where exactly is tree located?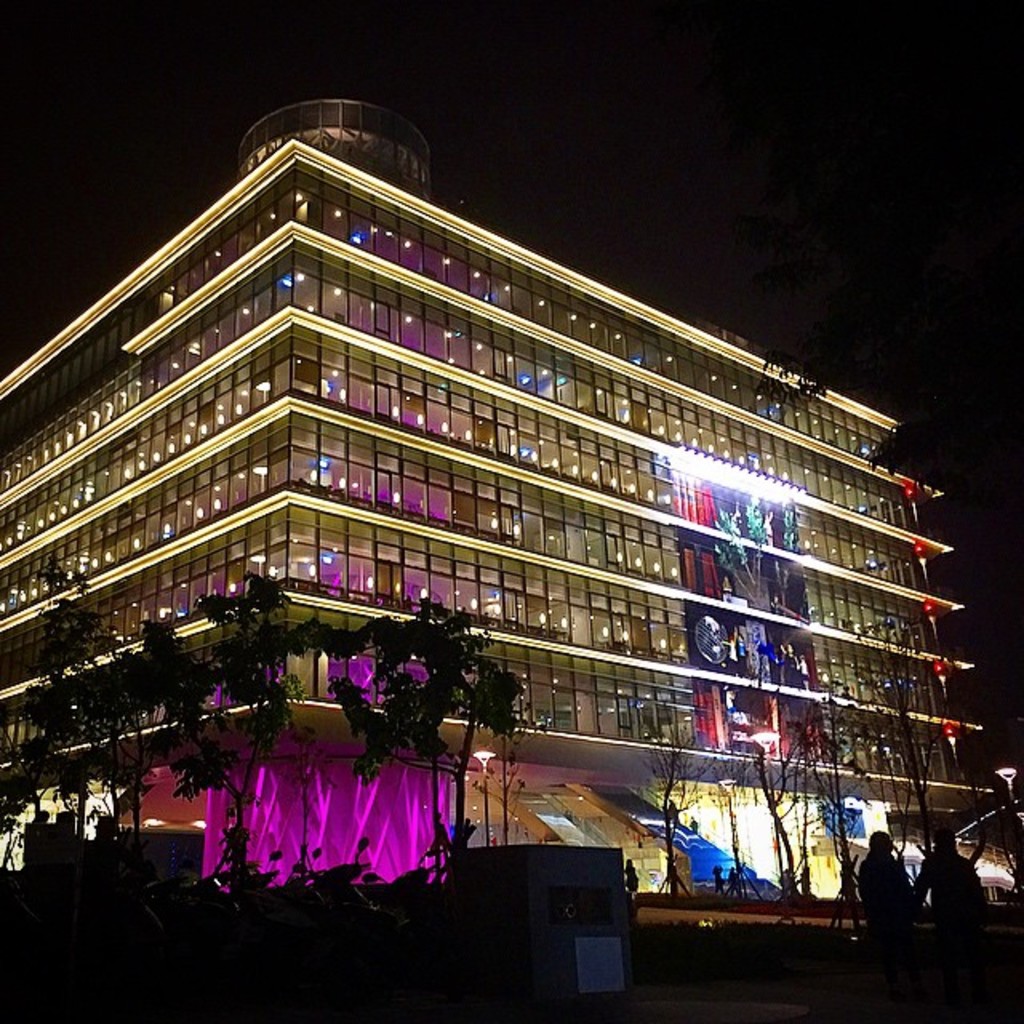
Its bounding box is [x1=627, y1=666, x2=723, y2=904].
